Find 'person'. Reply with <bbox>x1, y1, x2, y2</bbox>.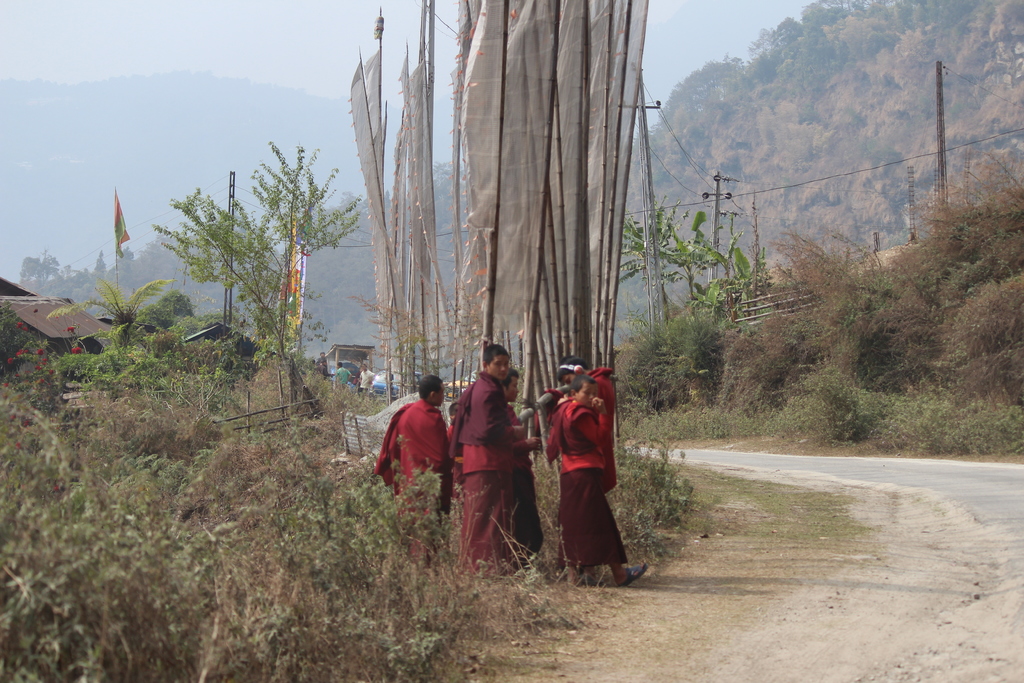
<bbox>373, 374, 456, 553</bbox>.
